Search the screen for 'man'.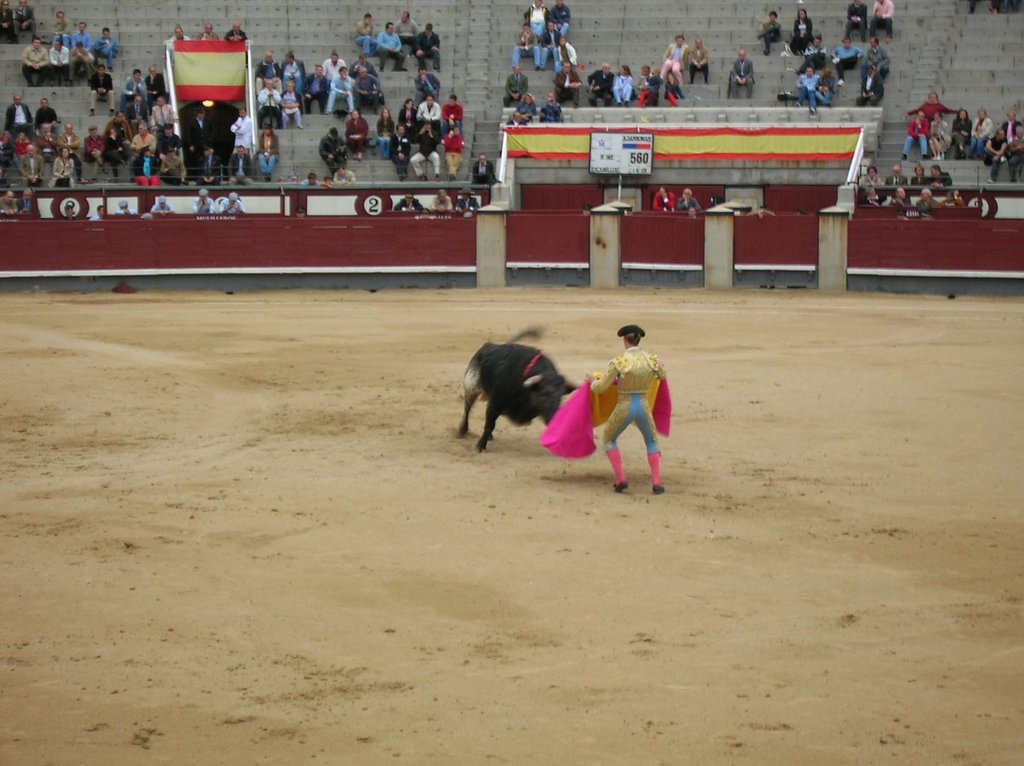
Found at rect(413, 89, 440, 125).
